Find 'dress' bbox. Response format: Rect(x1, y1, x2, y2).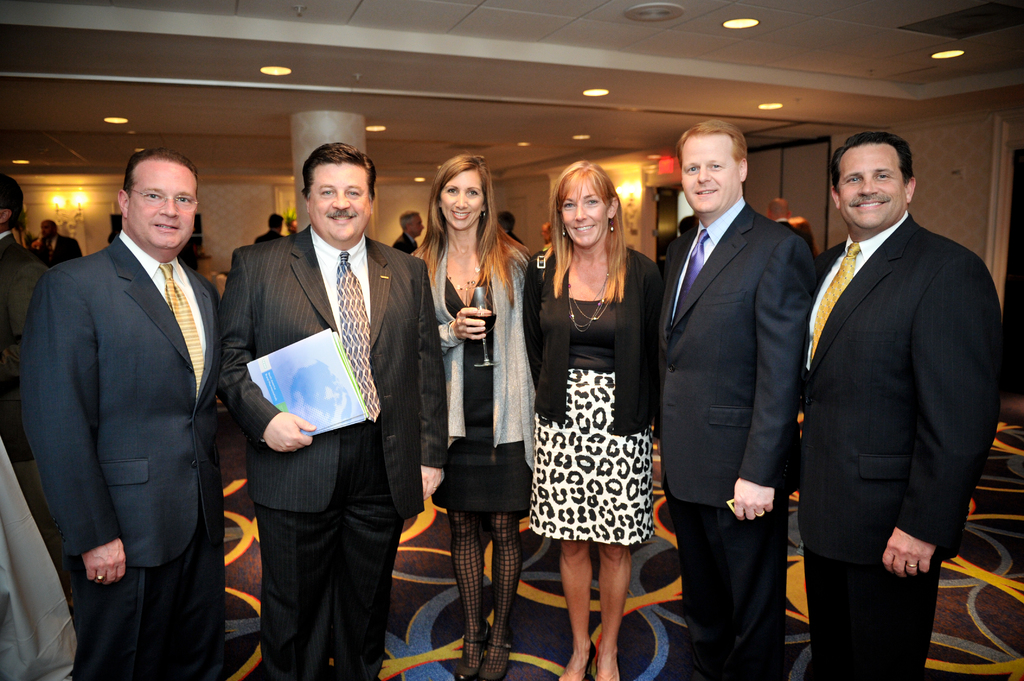
Rect(430, 275, 531, 515).
